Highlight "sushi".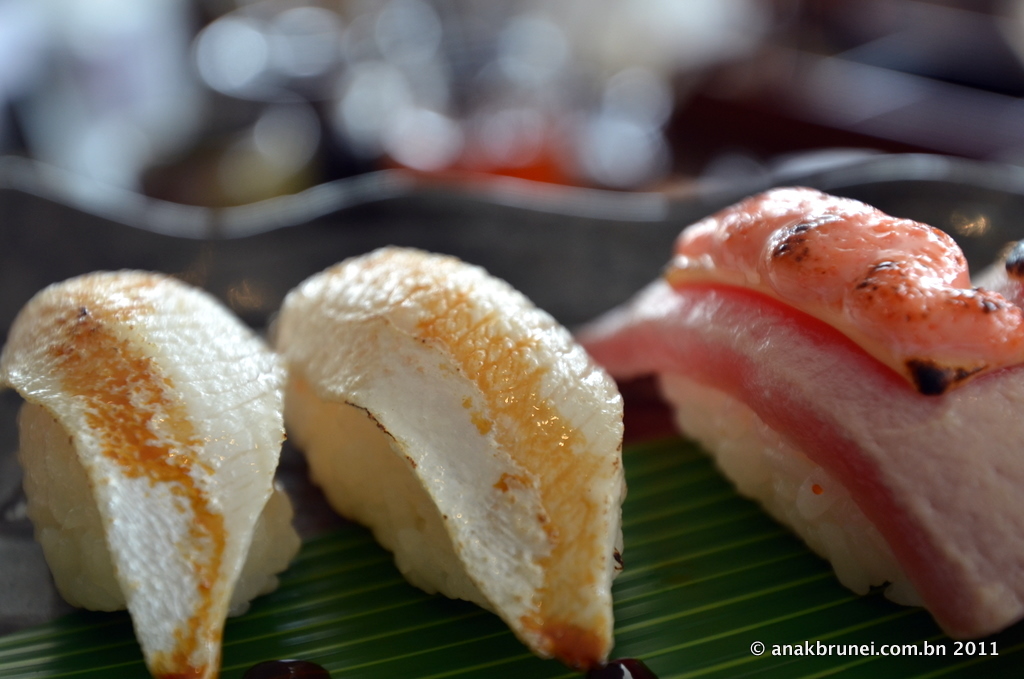
Highlighted region: {"left": 571, "top": 183, "right": 1023, "bottom": 647}.
